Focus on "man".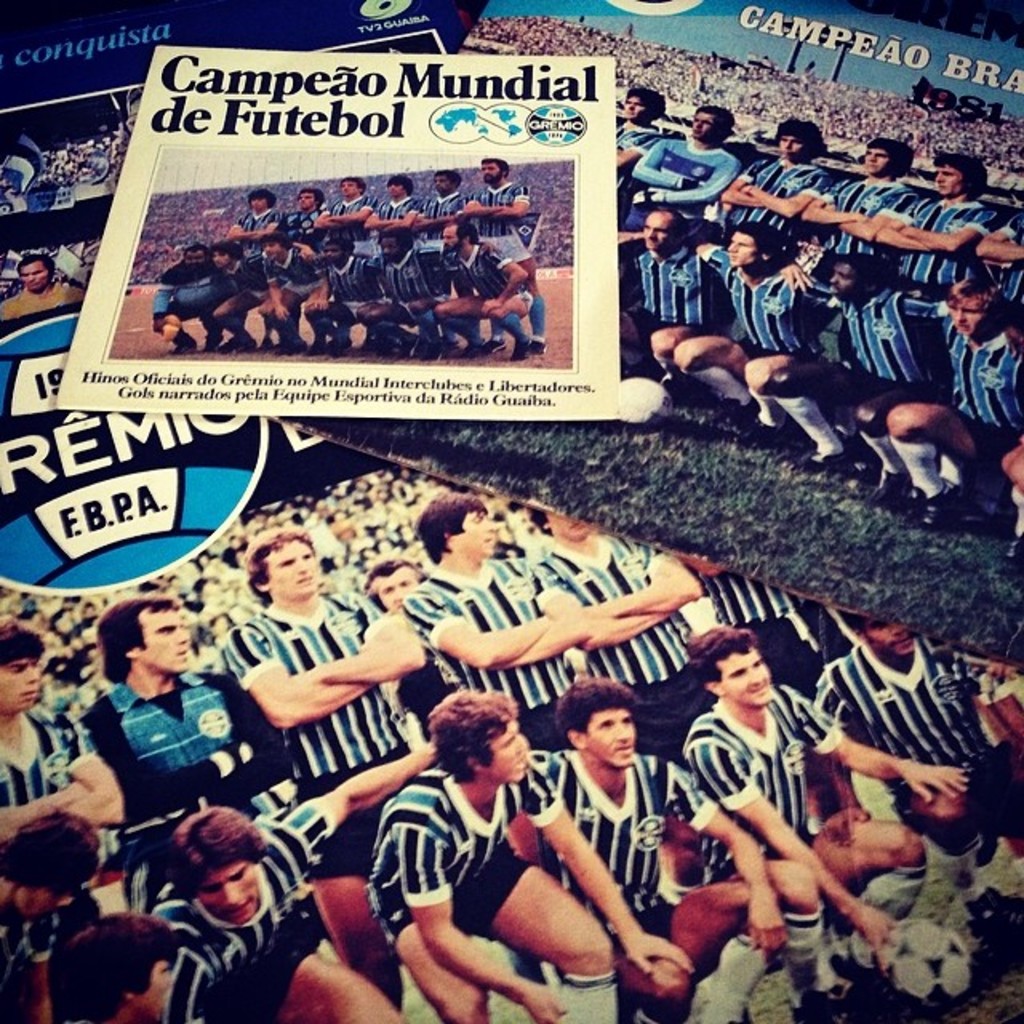
Focused at <box>208,237,317,347</box>.
